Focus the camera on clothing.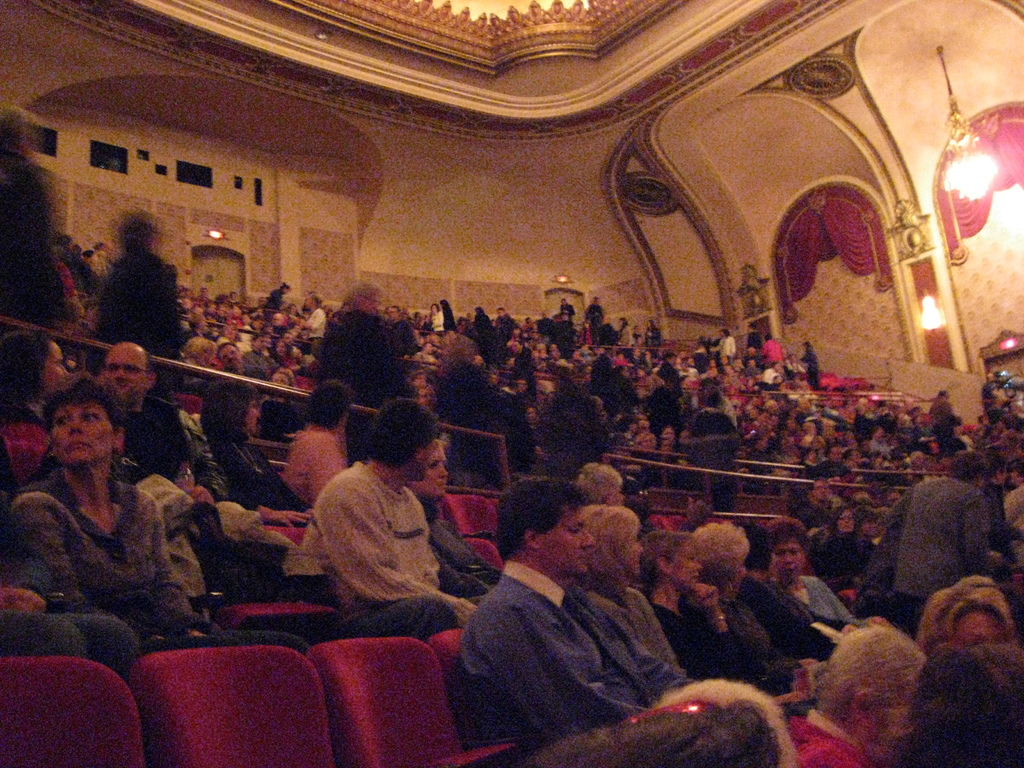
Focus region: box=[18, 474, 309, 644].
